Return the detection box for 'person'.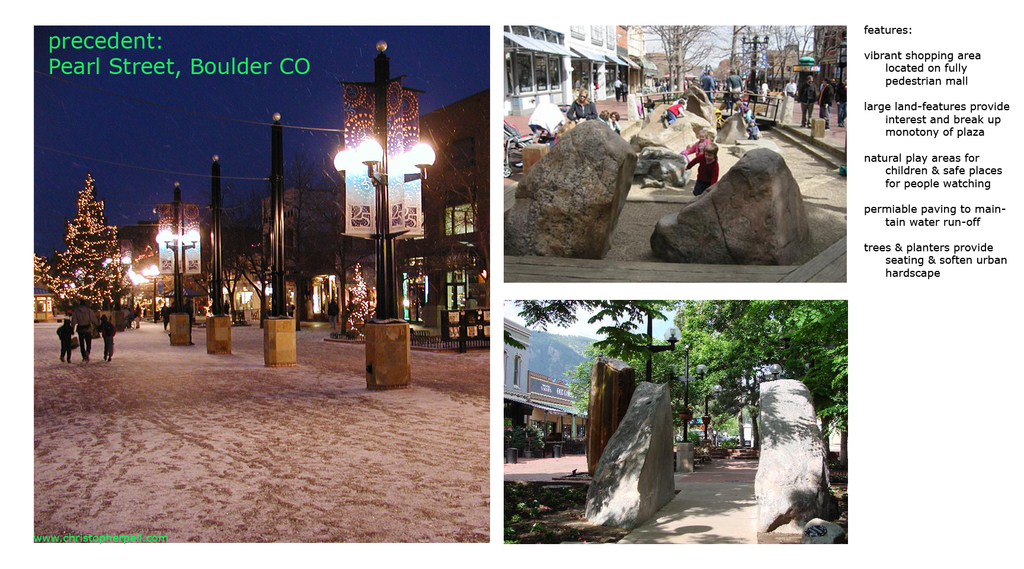
BBox(567, 91, 598, 122).
